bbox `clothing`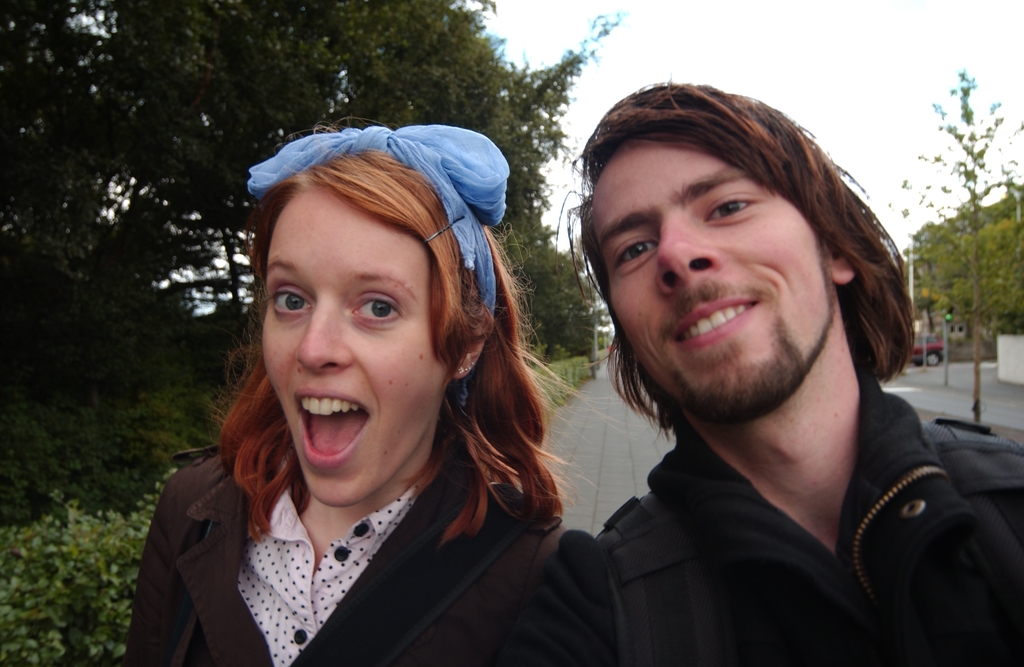
[580,376,1023,666]
